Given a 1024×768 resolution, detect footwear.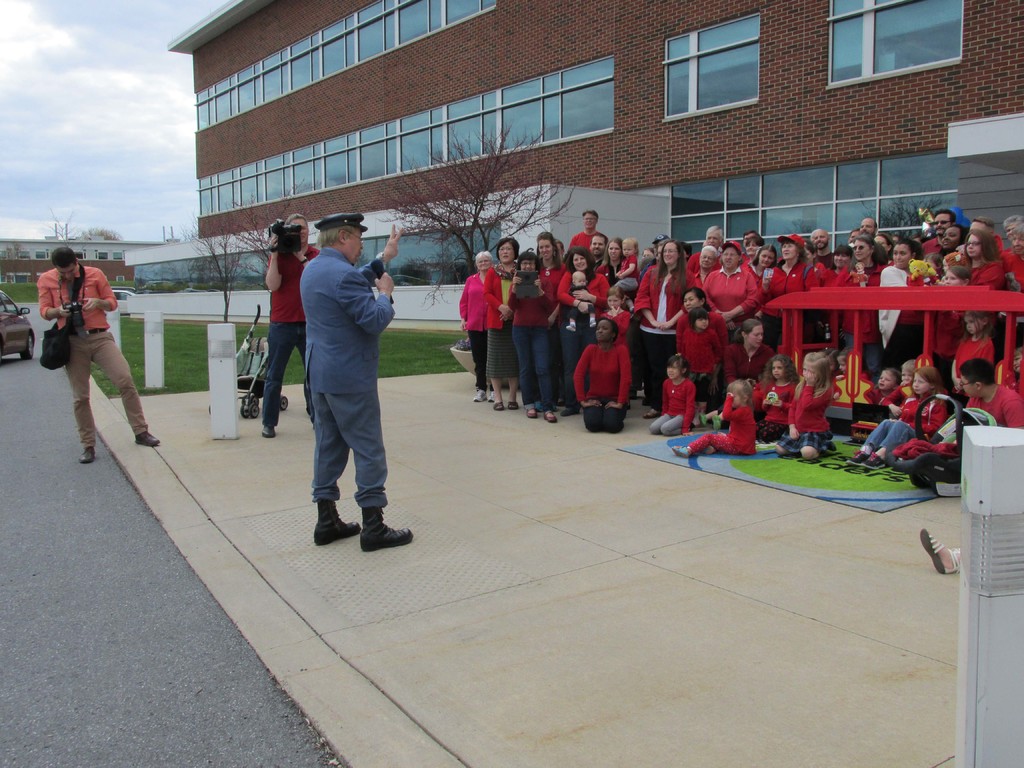
<bbox>134, 429, 159, 445</bbox>.
